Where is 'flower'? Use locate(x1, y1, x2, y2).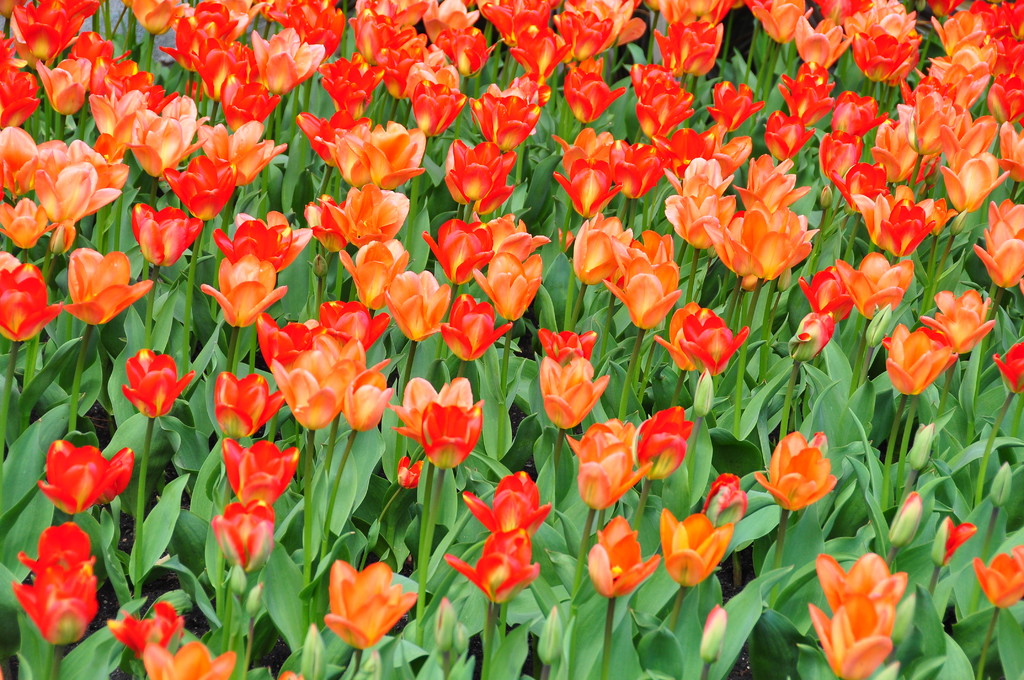
locate(538, 353, 610, 432).
